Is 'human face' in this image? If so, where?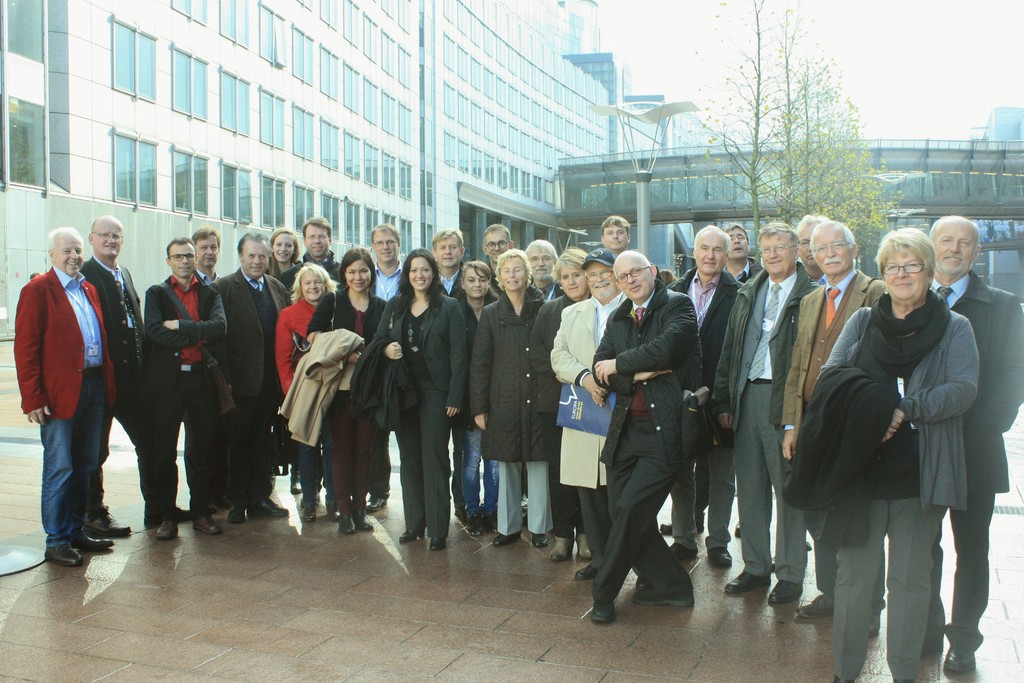
Yes, at detection(339, 259, 370, 290).
